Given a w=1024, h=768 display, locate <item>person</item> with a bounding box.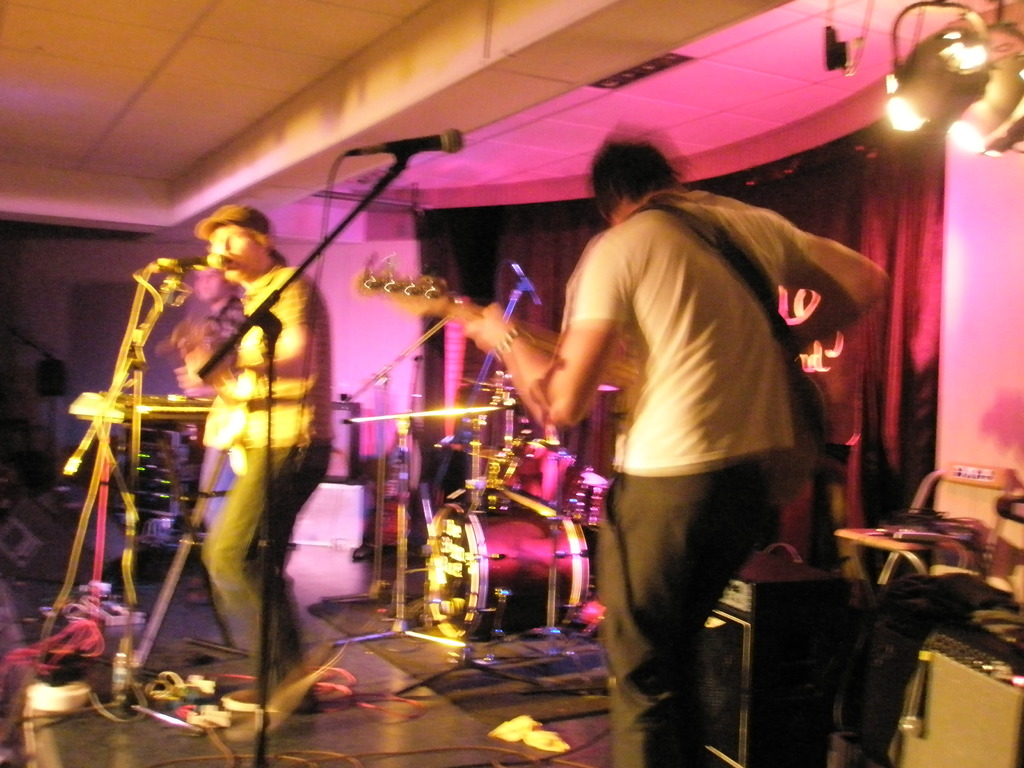
Located: Rect(460, 134, 882, 767).
